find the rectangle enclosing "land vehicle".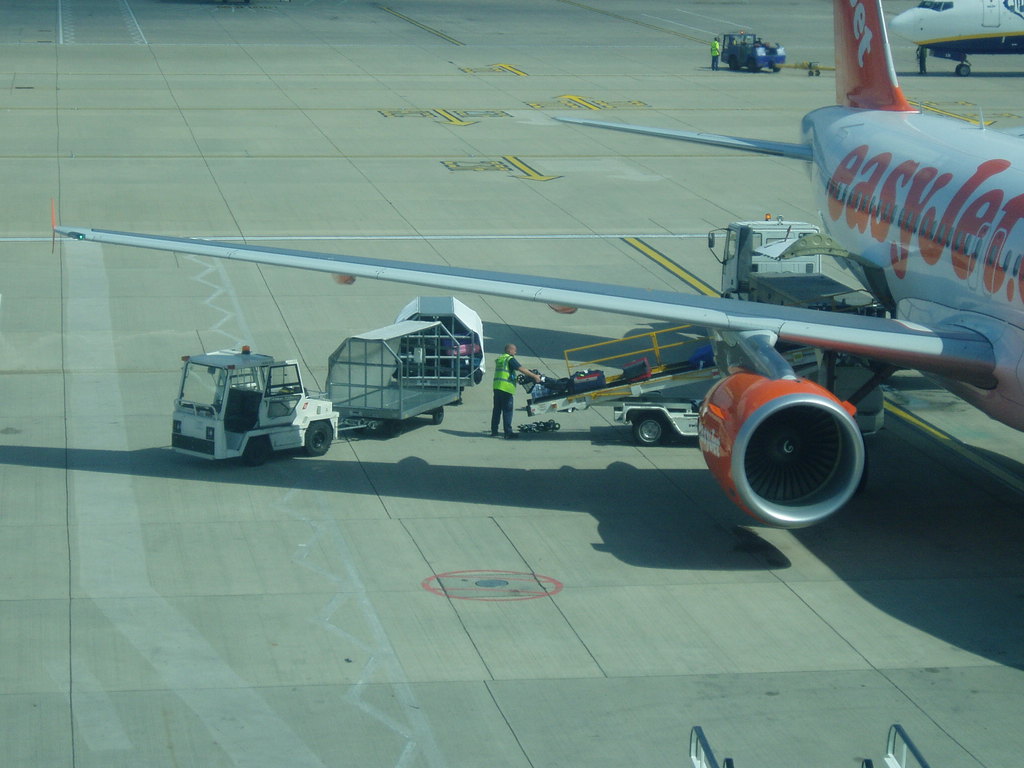
rect(705, 209, 888, 315).
